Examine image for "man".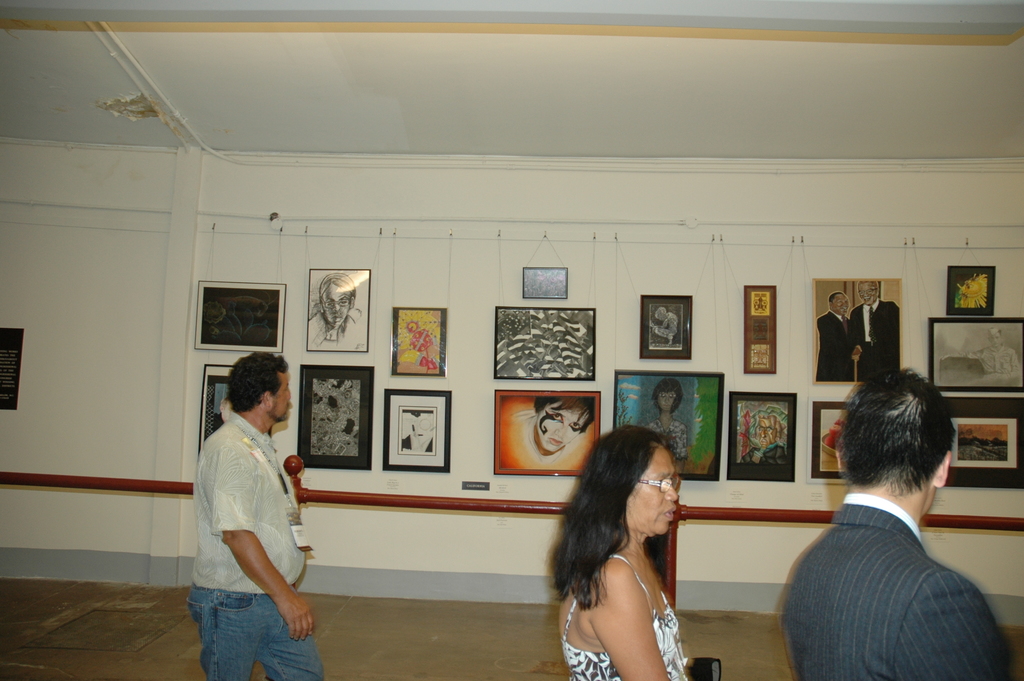
Examination result: detection(783, 365, 1016, 680).
